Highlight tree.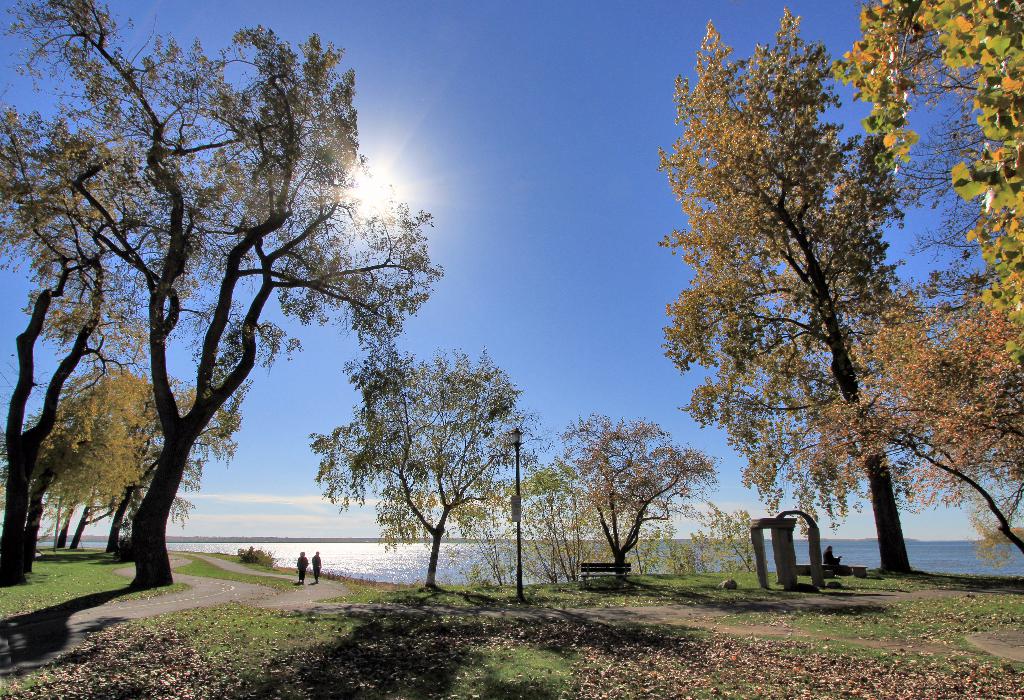
Highlighted region: pyautogui.locateOnScreen(0, 104, 234, 590).
